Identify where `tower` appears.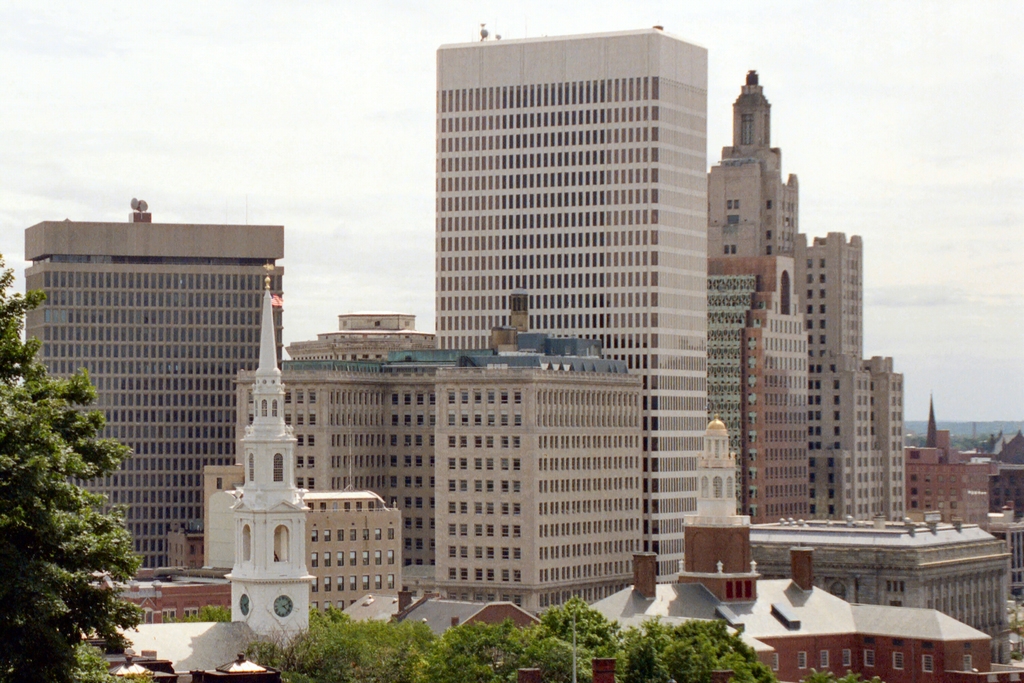
Appears at {"left": 0, "top": 189, "right": 307, "bottom": 573}.
